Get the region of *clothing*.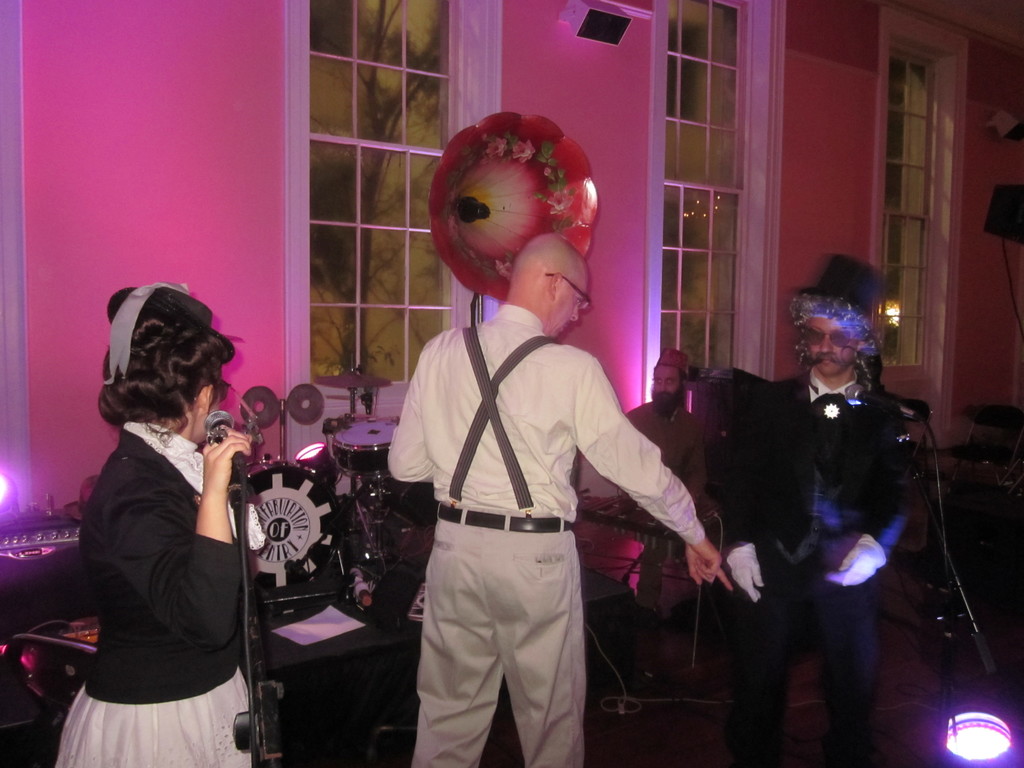
x1=726, y1=401, x2=913, y2=556.
